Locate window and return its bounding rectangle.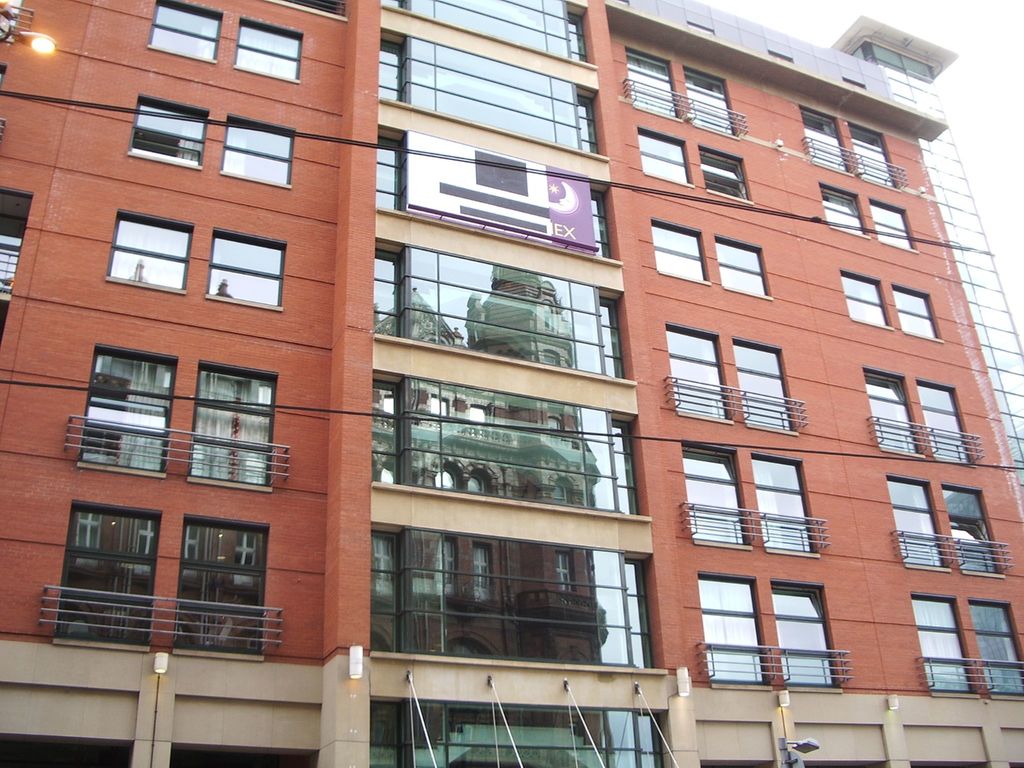
[x1=698, y1=582, x2=759, y2=685].
